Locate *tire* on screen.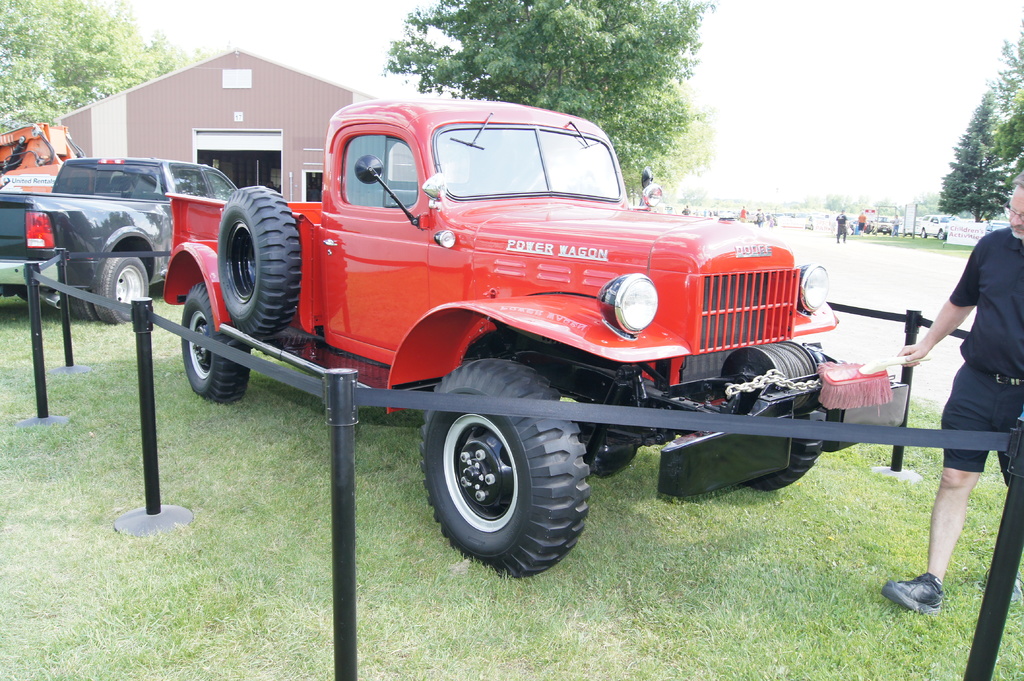
On screen at x1=422, y1=365, x2=598, y2=581.
